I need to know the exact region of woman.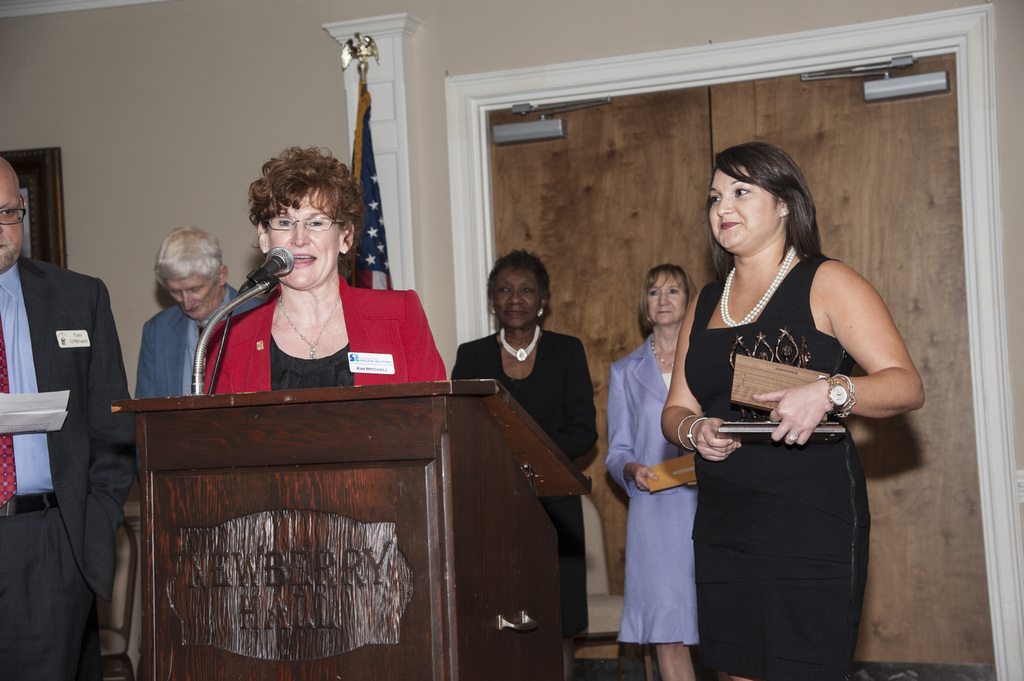
Region: <region>600, 265, 700, 680</region>.
